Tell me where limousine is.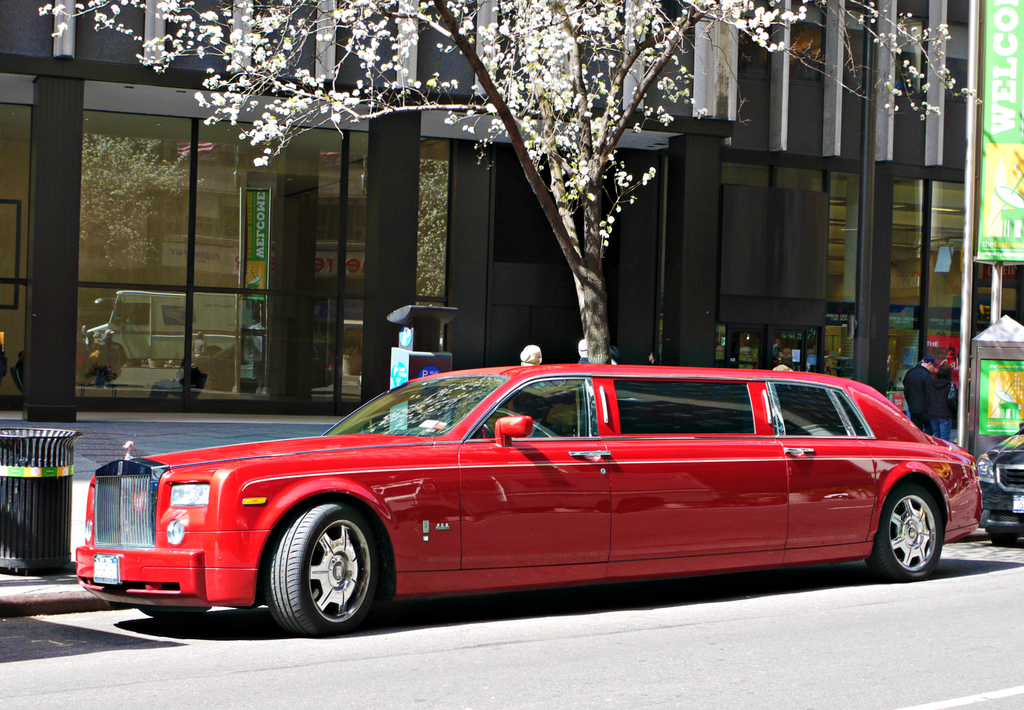
limousine is at Rect(76, 363, 983, 637).
